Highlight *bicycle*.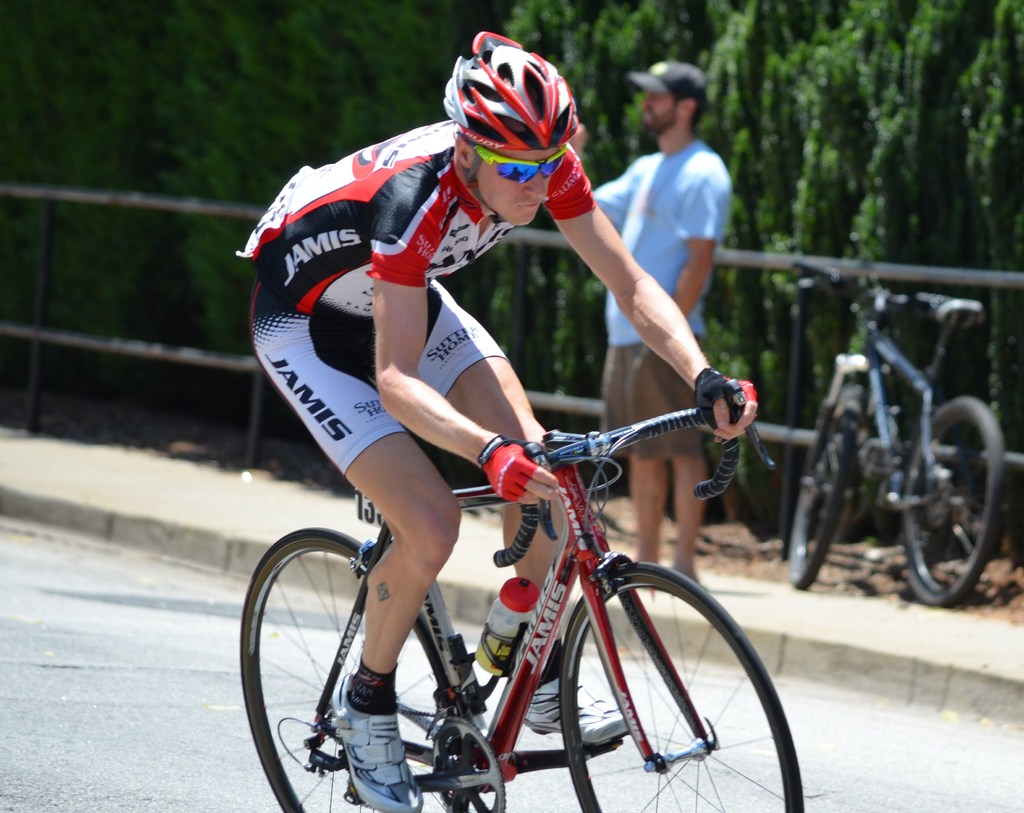
Highlighted region: [x1=217, y1=368, x2=820, y2=812].
